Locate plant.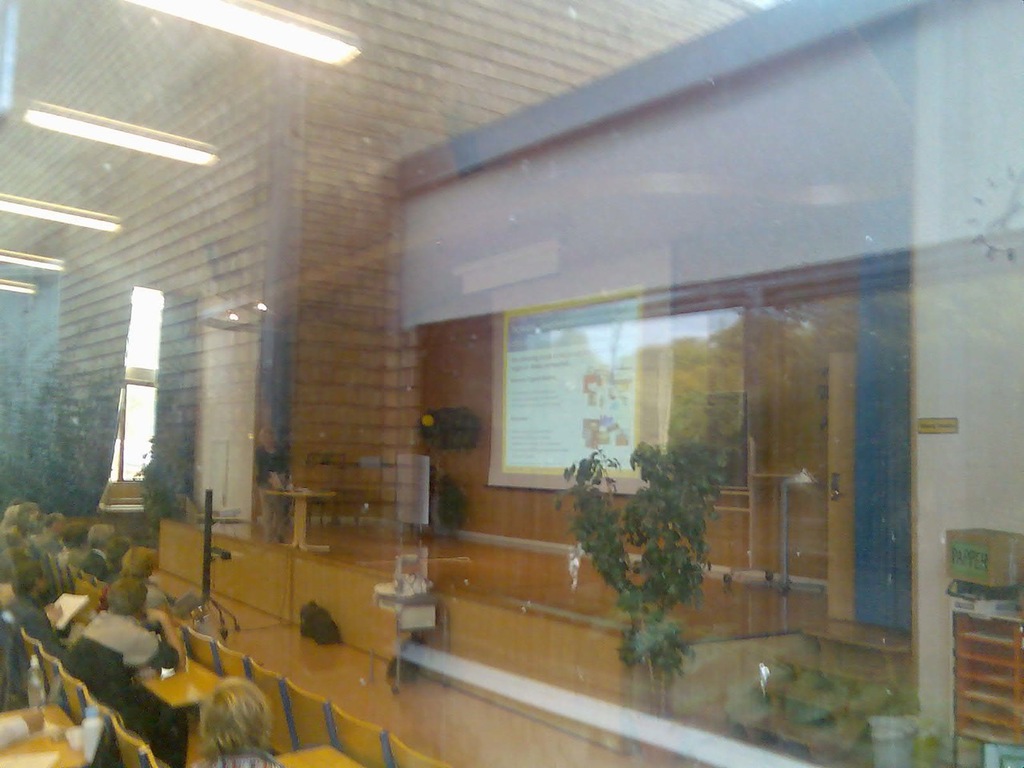
Bounding box: x1=134 y1=421 x2=193 y2=518.
